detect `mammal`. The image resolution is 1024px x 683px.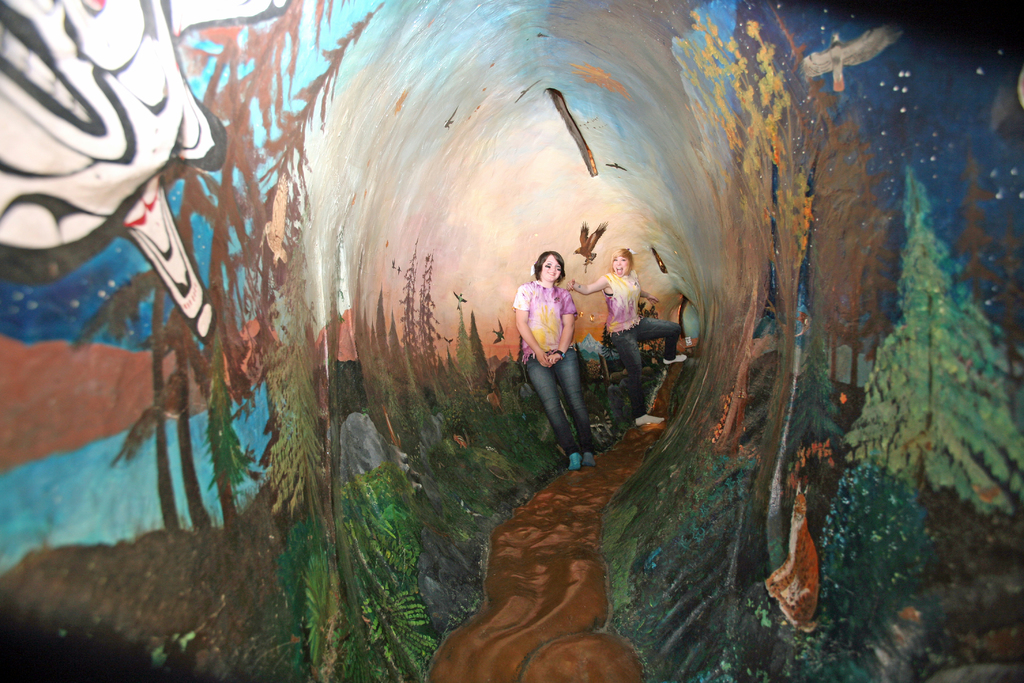
[left=511, top=244, right=598, bottom=457].
